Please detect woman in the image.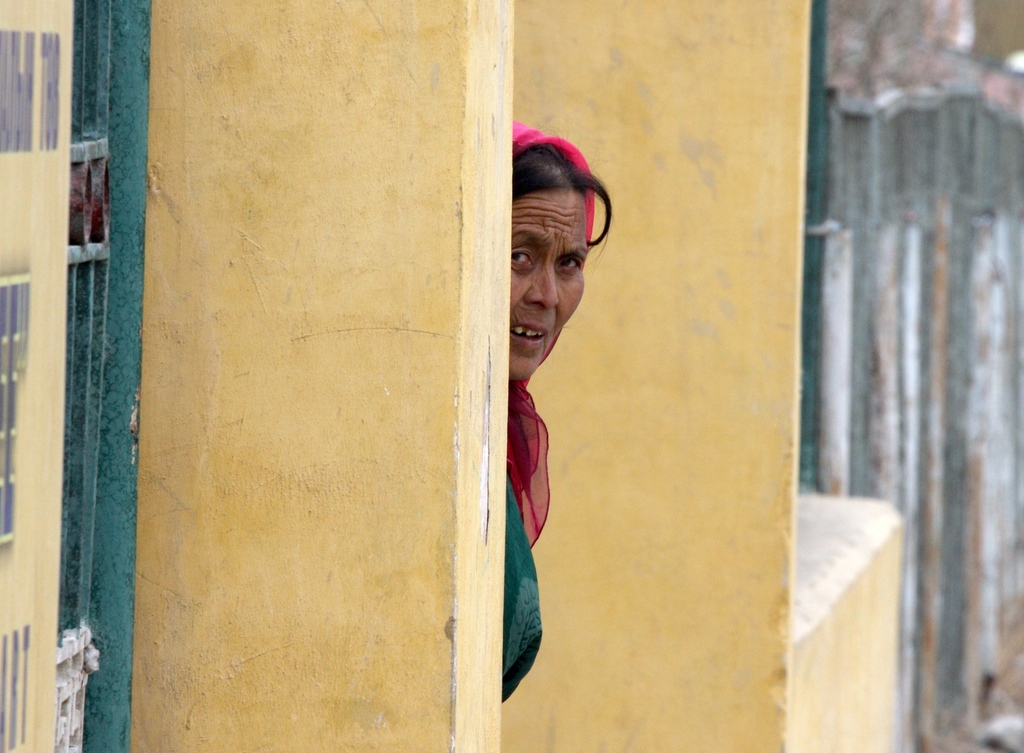
box=[493, 118, 595, 697].
